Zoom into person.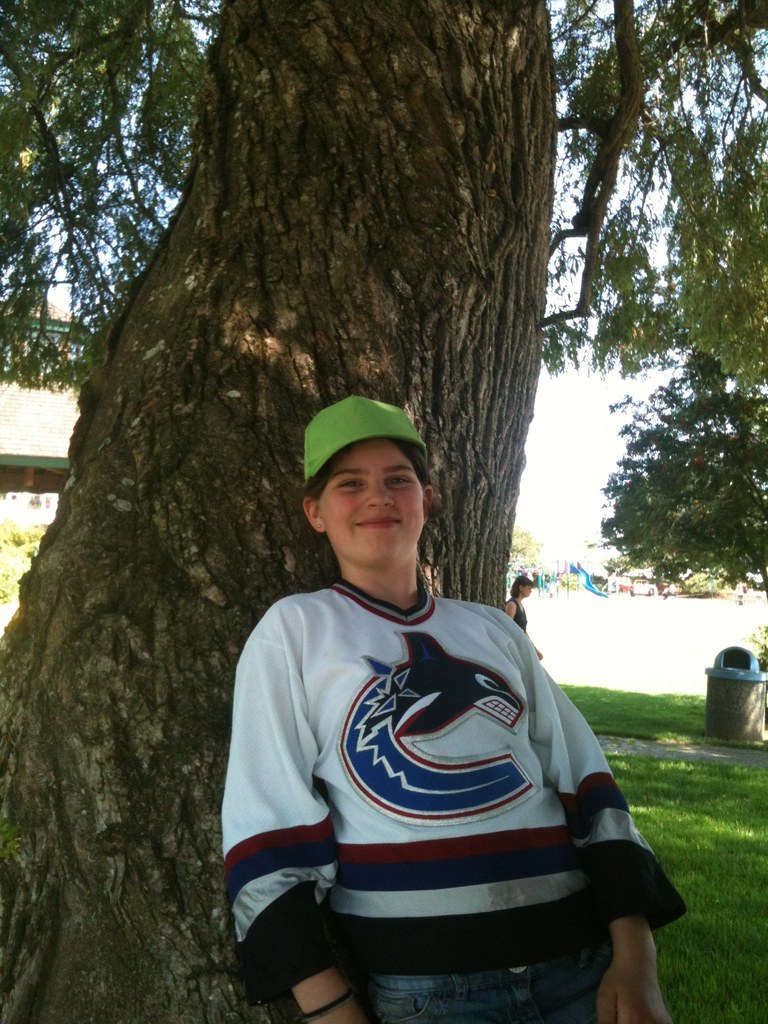
Zoom target: left=225, top=397, right=677, bottom=1023.
